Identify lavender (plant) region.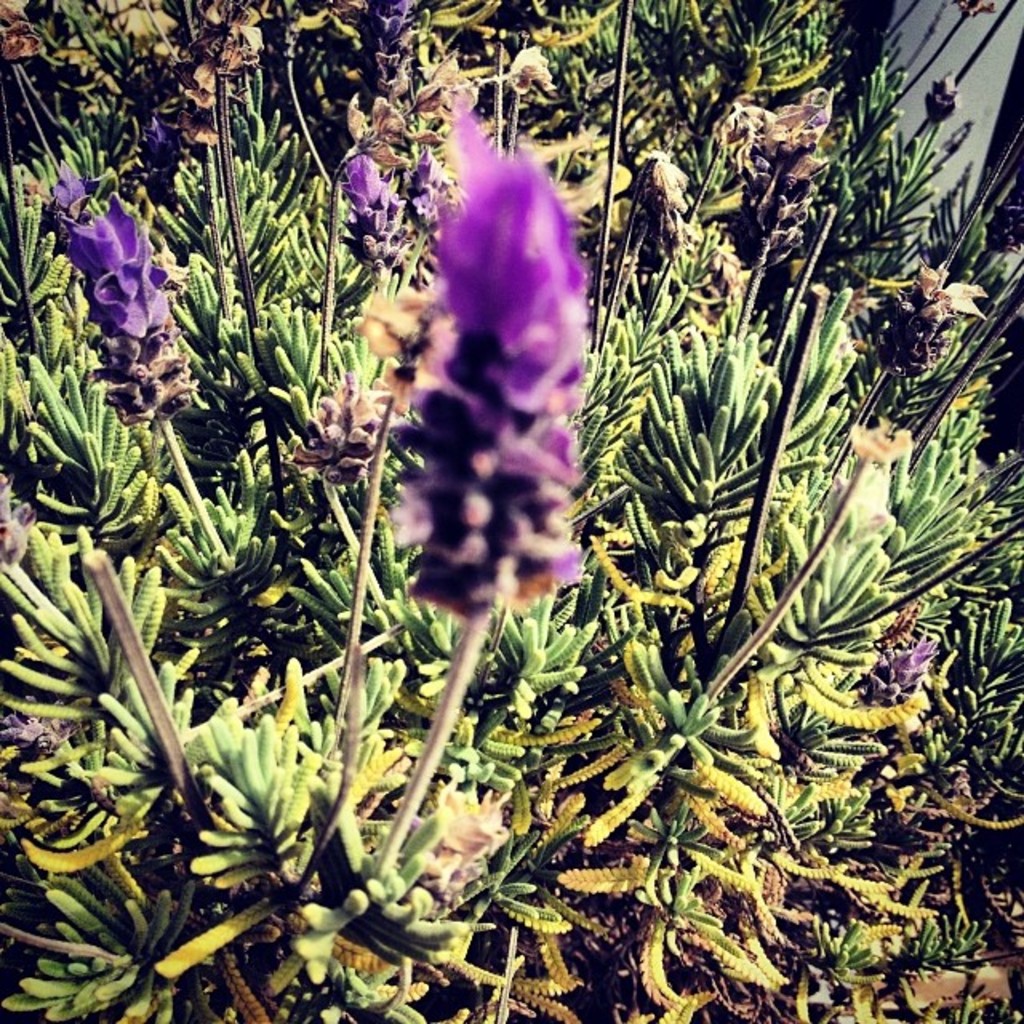
Region: select_region(66, 189, 245, 568).
